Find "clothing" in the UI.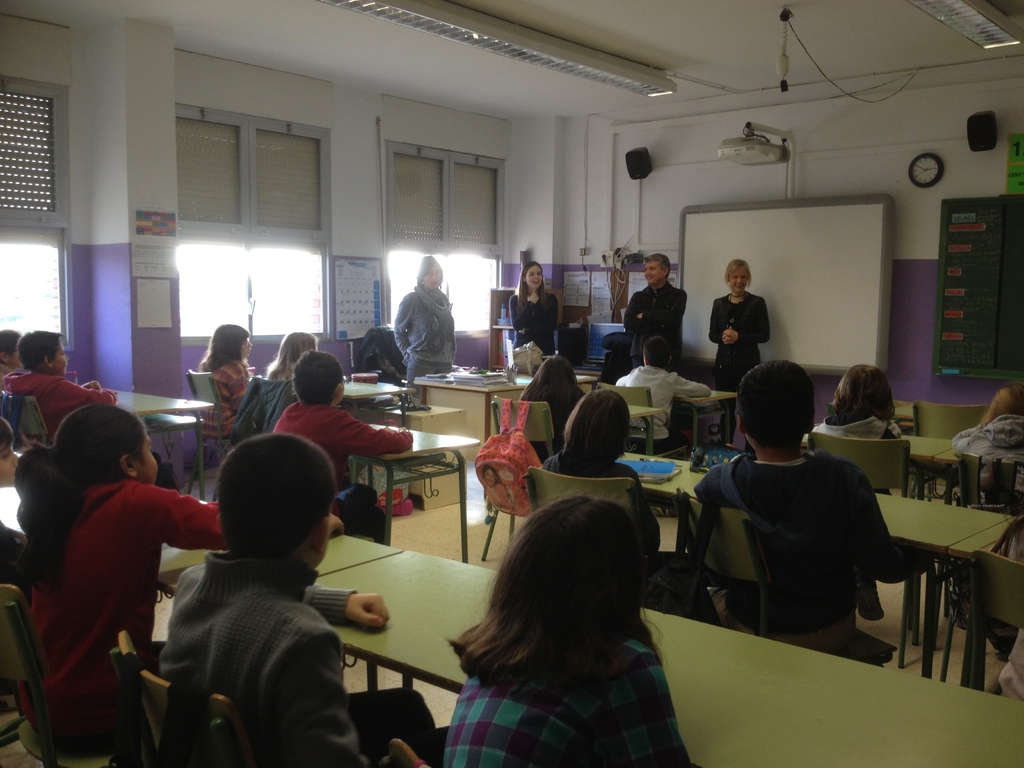
UI element at box=[815, 413, 904, 445].
